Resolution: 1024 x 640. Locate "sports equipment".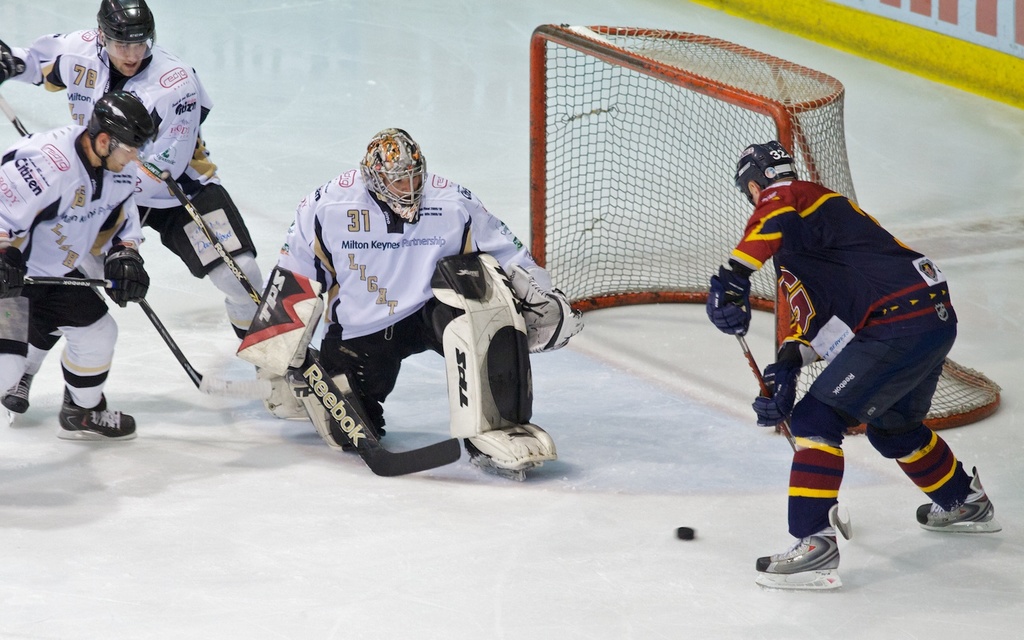
(753,343,817,431).
